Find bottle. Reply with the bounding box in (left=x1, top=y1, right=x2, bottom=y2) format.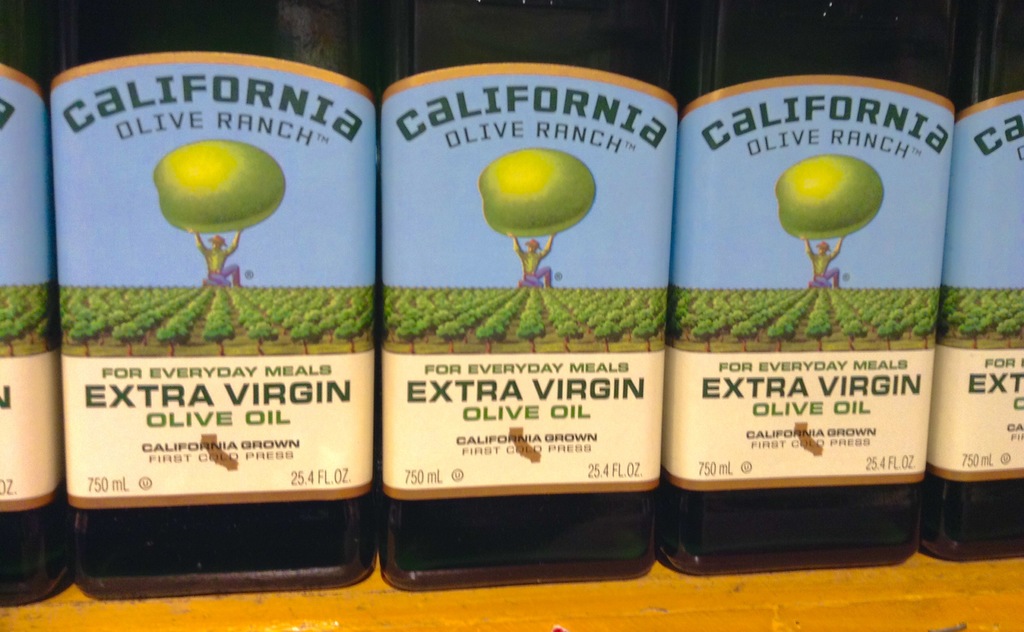
(left=48, top=0, right=376, bottom=604).
